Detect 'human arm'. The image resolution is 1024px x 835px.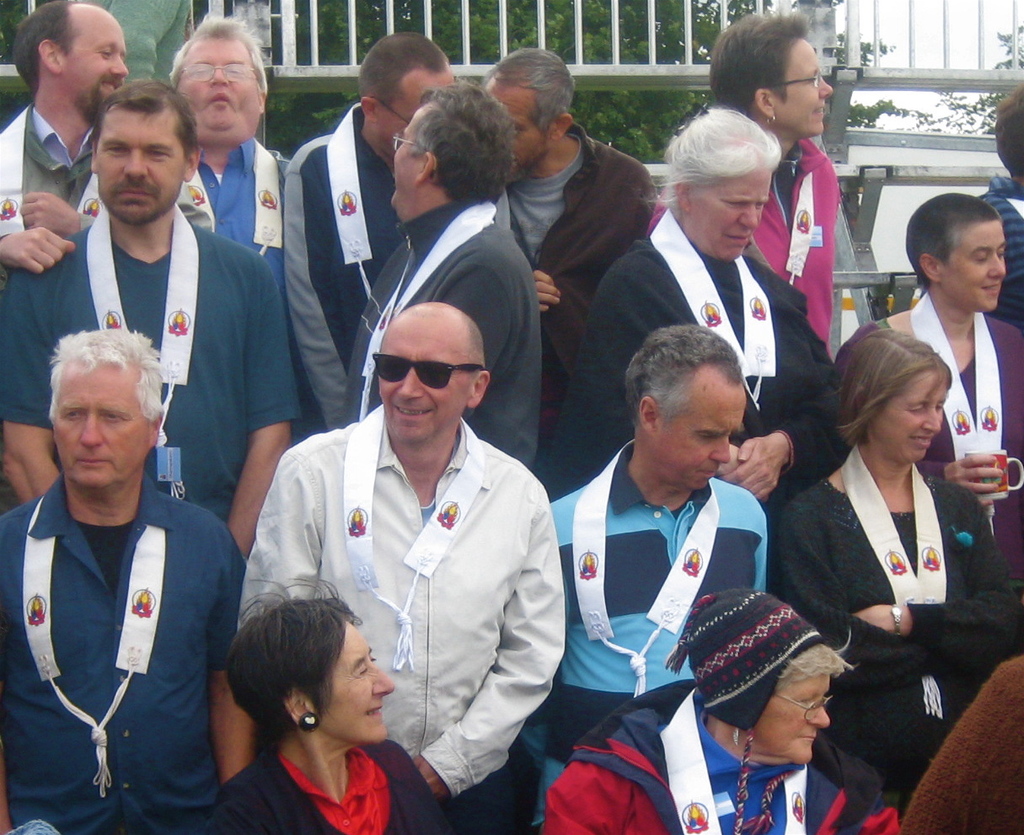
719, 439, 743, 474.
